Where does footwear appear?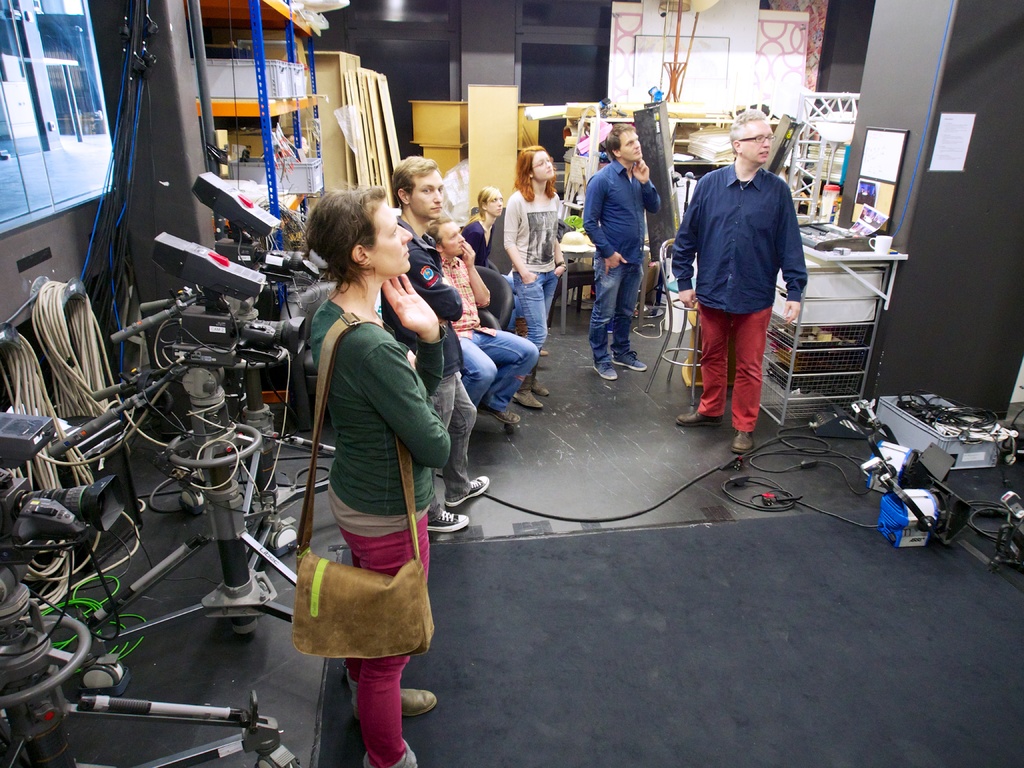
Appears at rect(676, 408, 719, 426).
